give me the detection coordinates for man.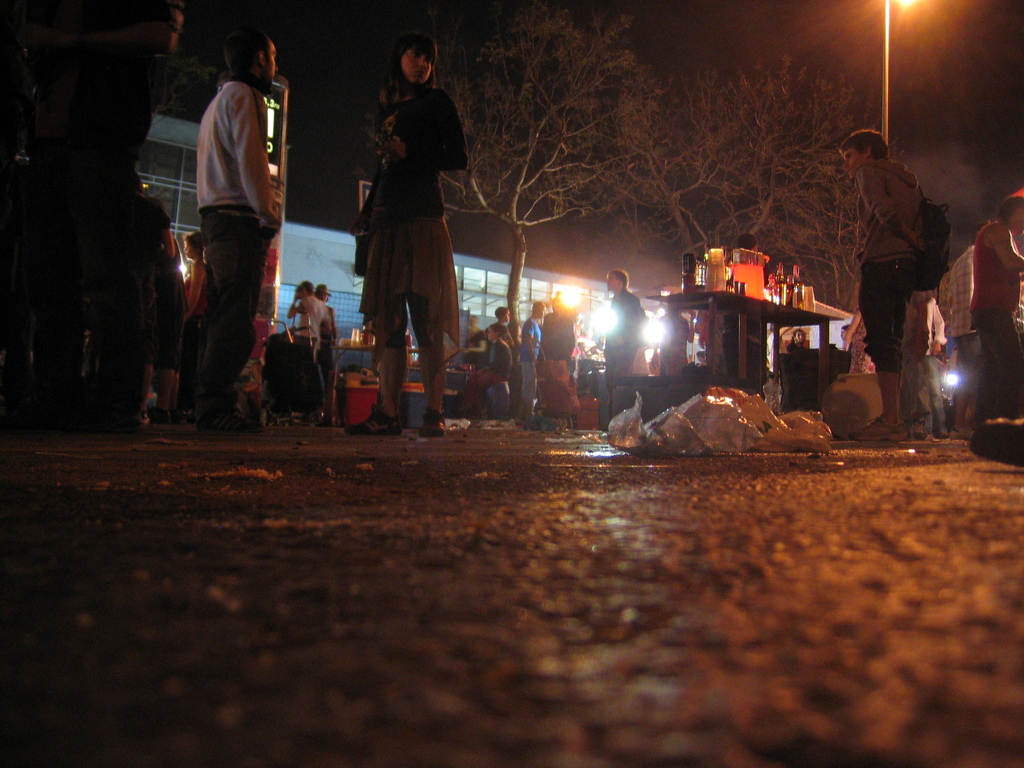
detection(975, 186, 1023, 429).
